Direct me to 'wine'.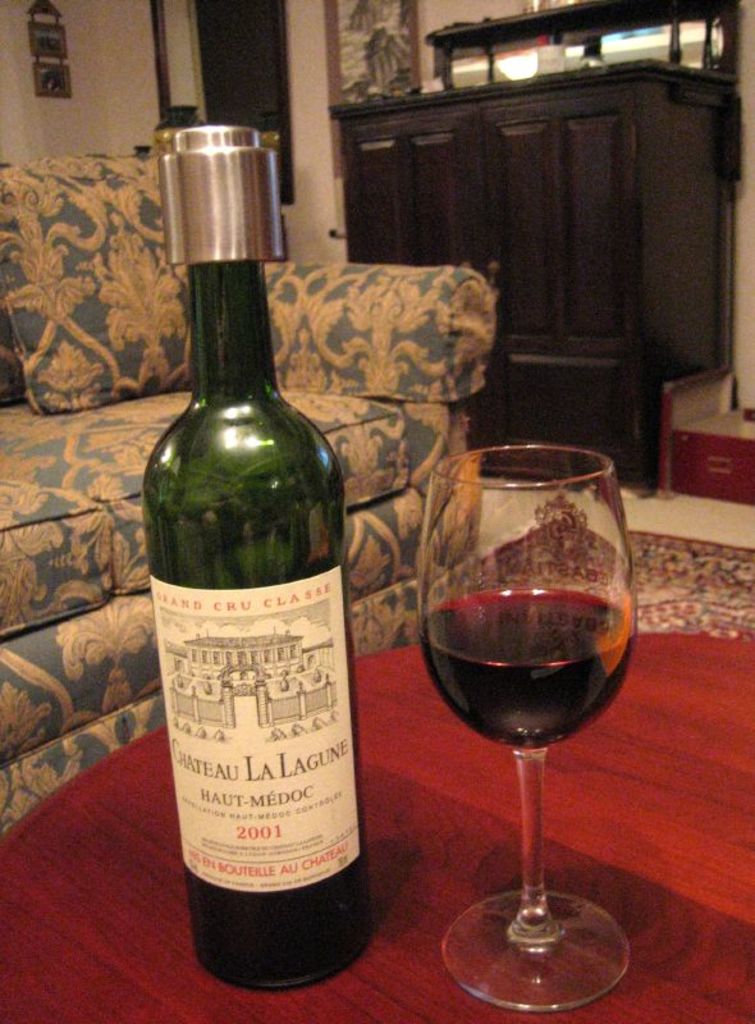
Direction: bbox(420, 588, 644, 754).
